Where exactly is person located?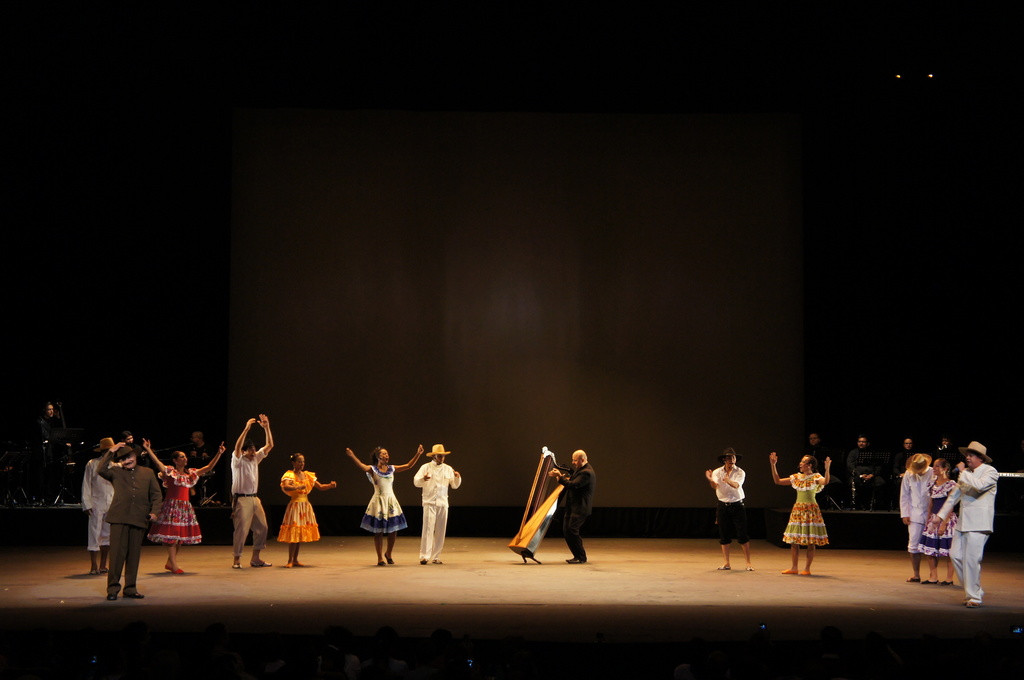
Its bounding box is detection(95, 443, 164, 603).
